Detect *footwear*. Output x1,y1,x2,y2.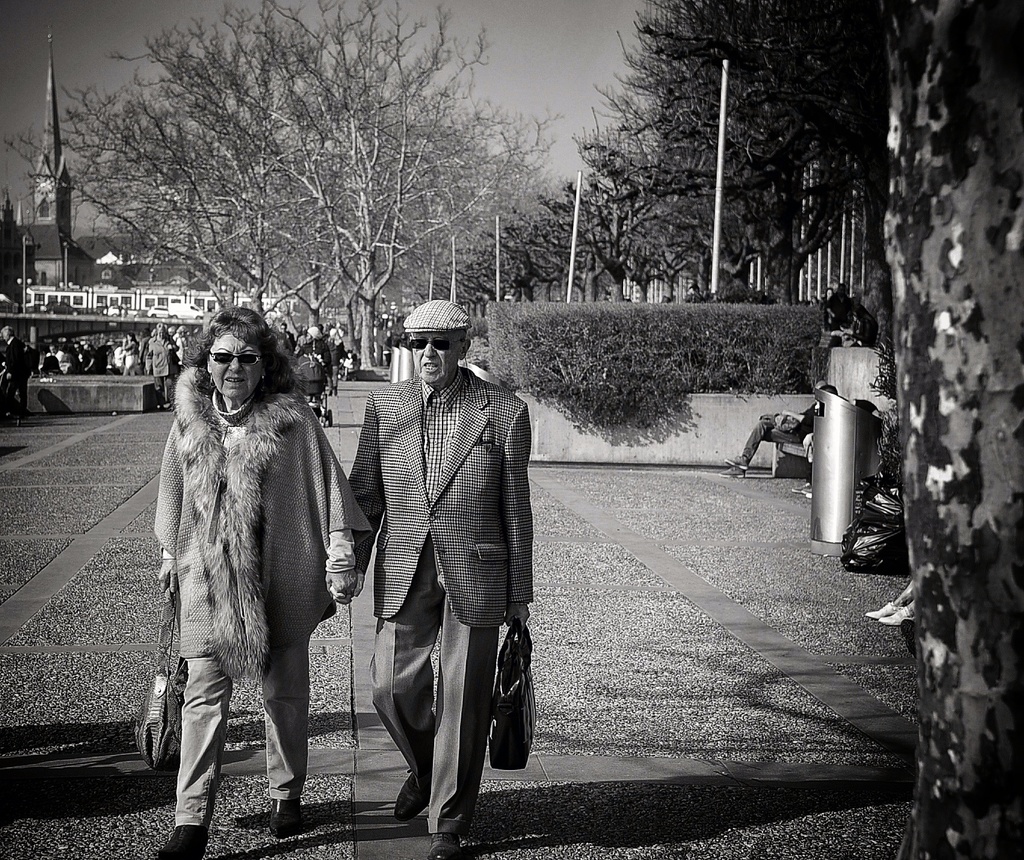
431,831,461,859.
